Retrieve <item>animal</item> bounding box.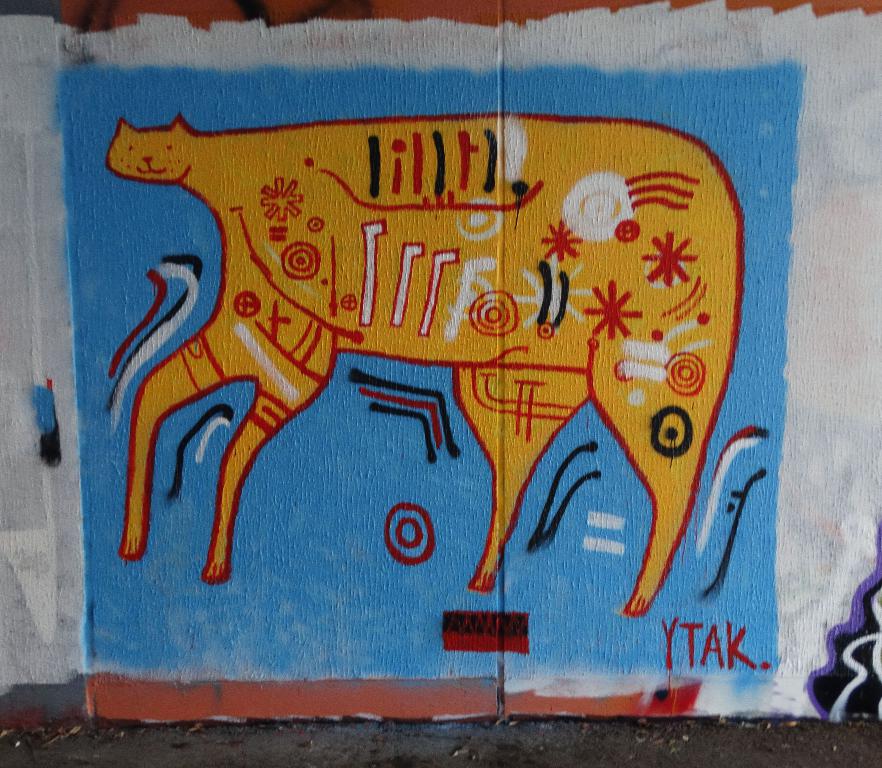
Bounding box: select_region(101, 113, 745, 615).
